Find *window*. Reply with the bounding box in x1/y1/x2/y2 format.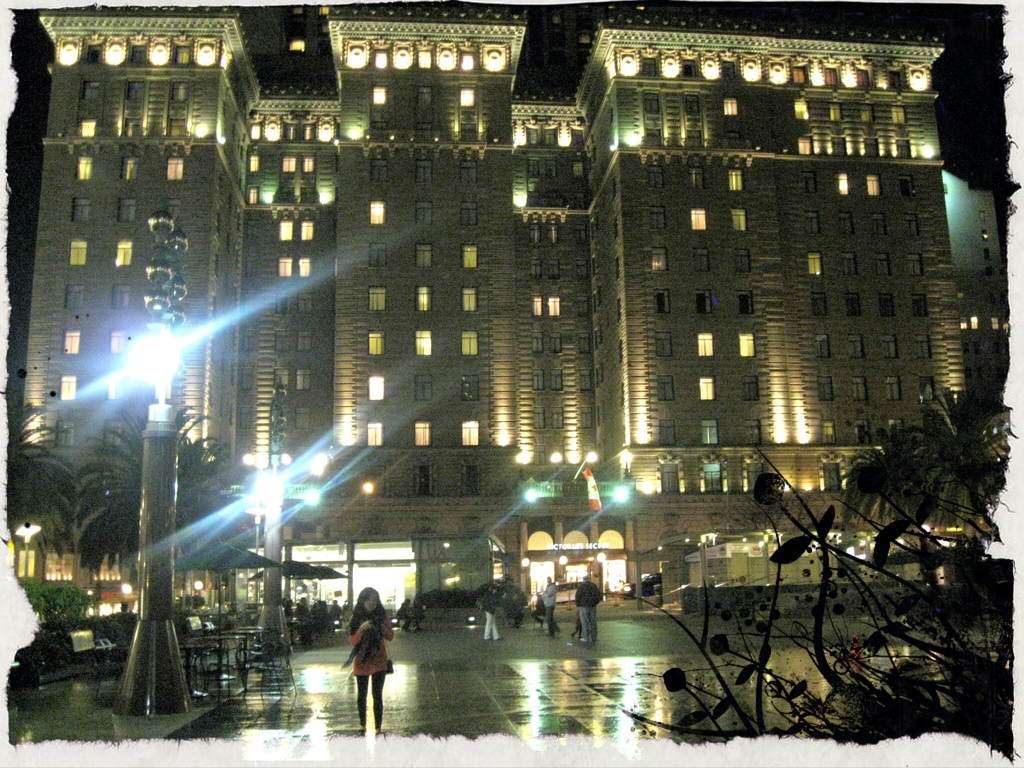
415/160/435/186.
